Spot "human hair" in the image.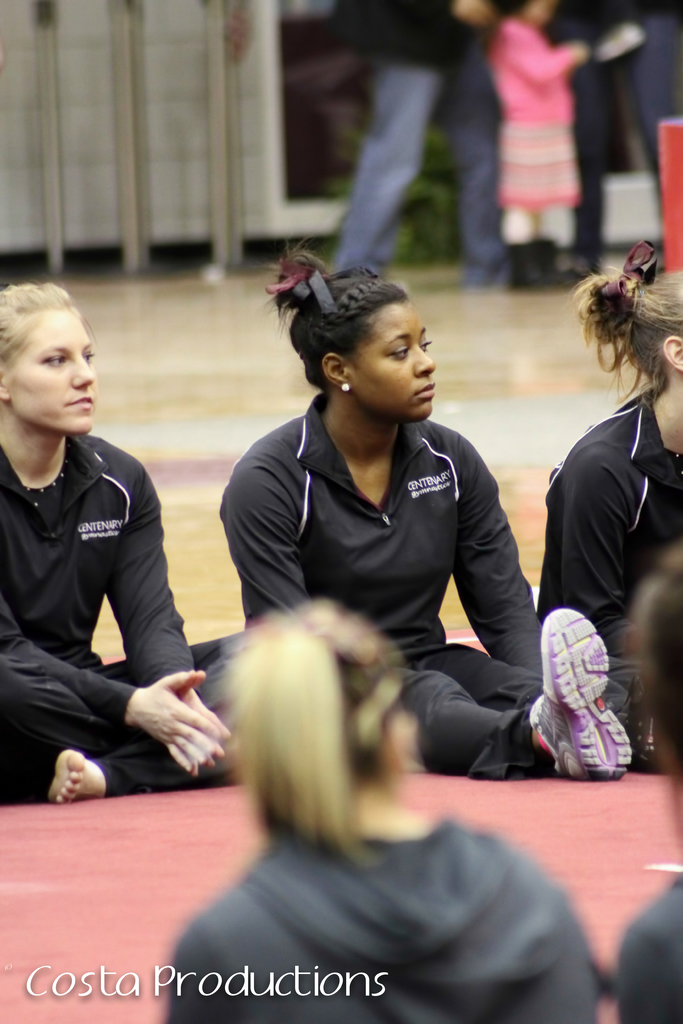
"human hair" found at [0,273,88,368].
